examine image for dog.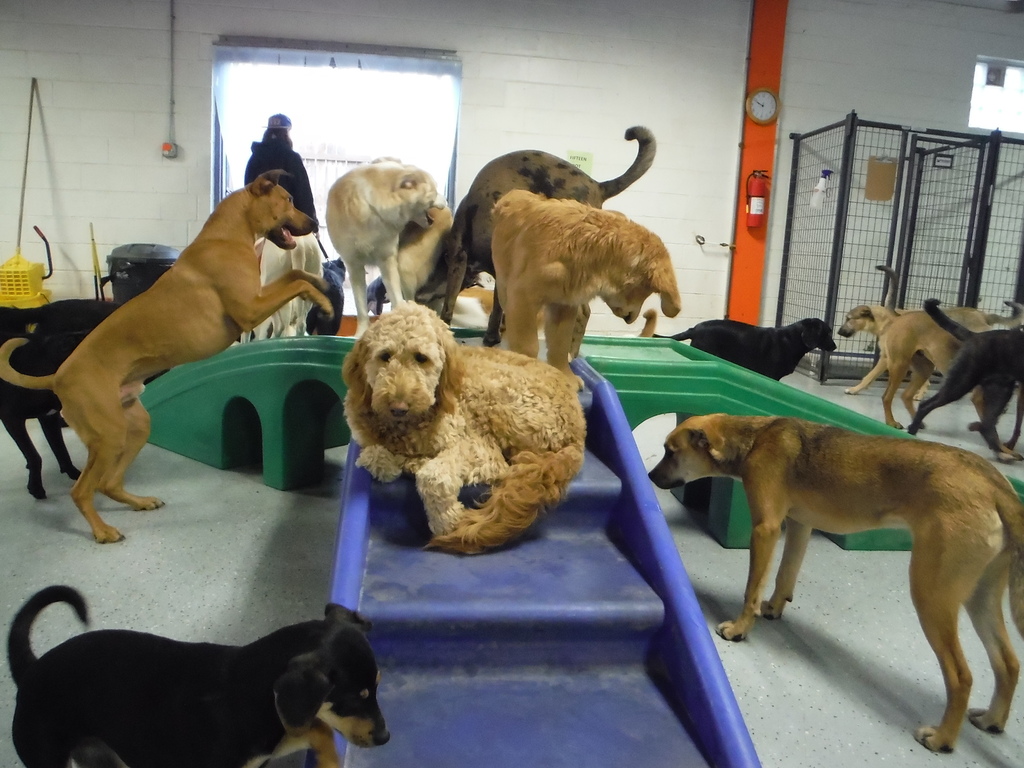
Examination result: (x1=650, y1=412, x2=1023, y2=753).
